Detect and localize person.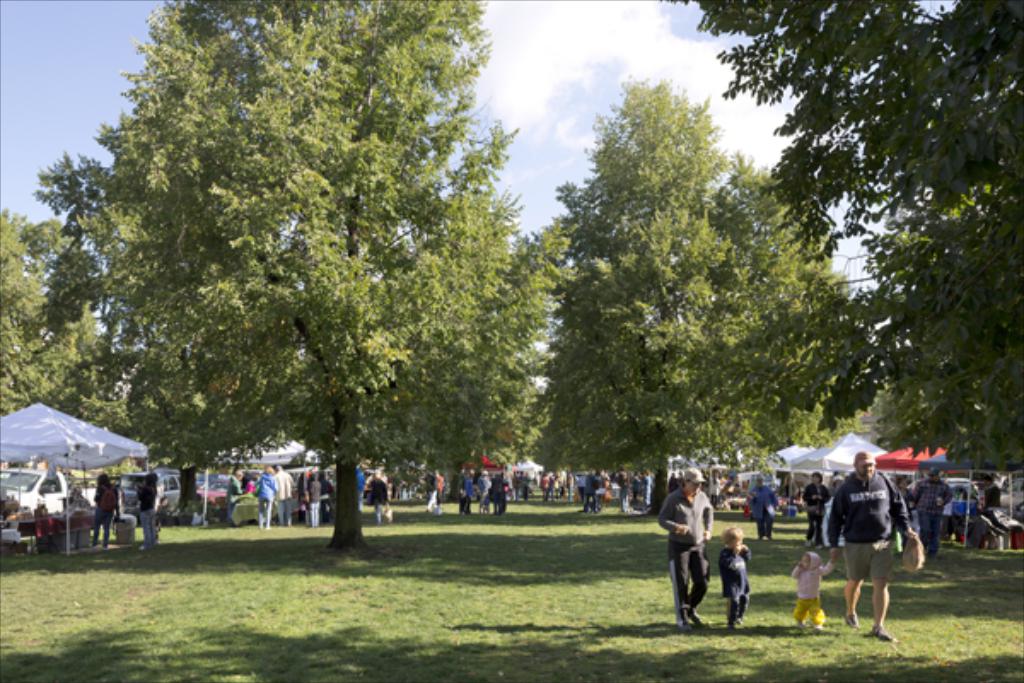
Localized at (802,470,831,541).
